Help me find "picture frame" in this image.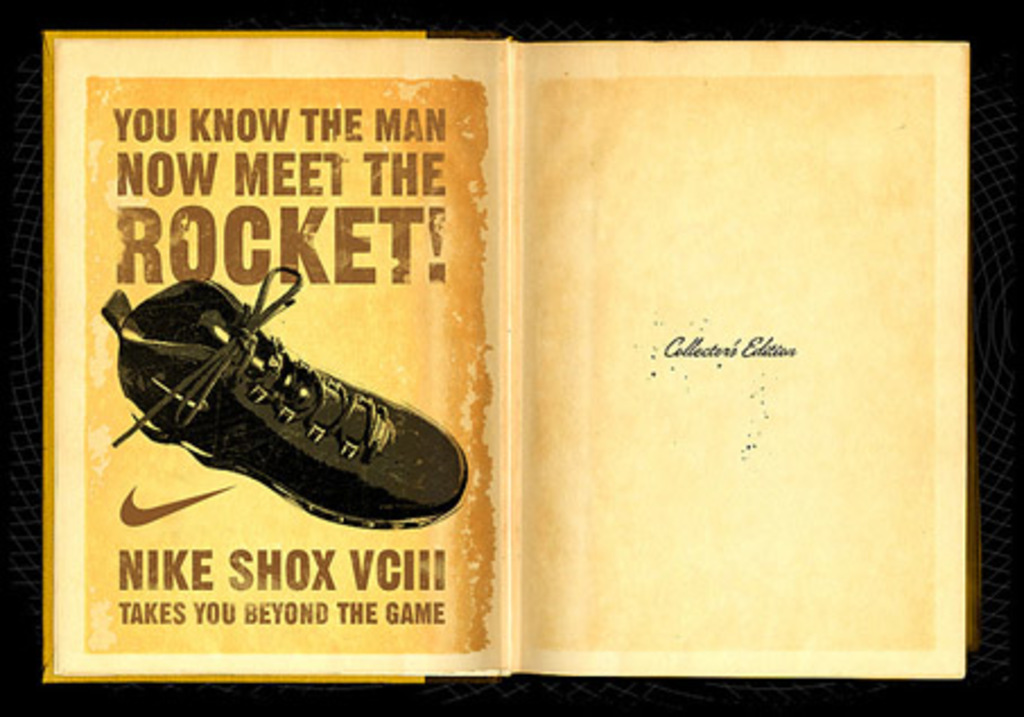
Found it: BBox(0, 0, 1022, 715).
